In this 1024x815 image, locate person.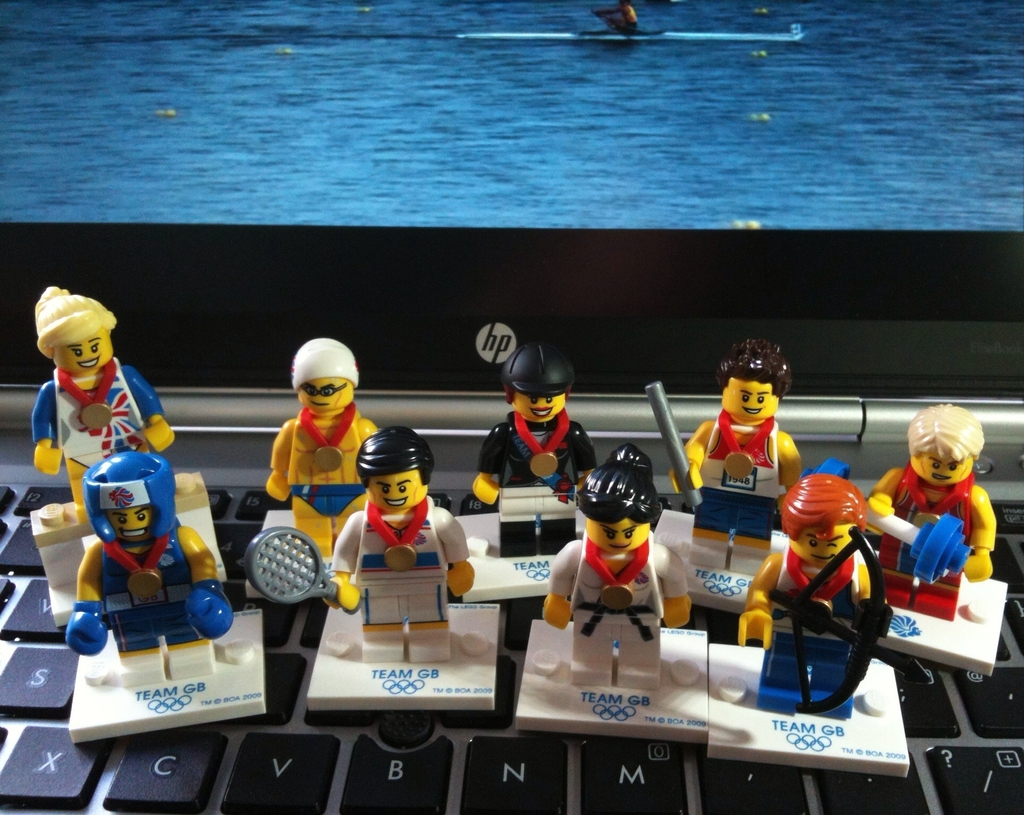
Bounding box: l=558, t=414, r=679, b=701.
